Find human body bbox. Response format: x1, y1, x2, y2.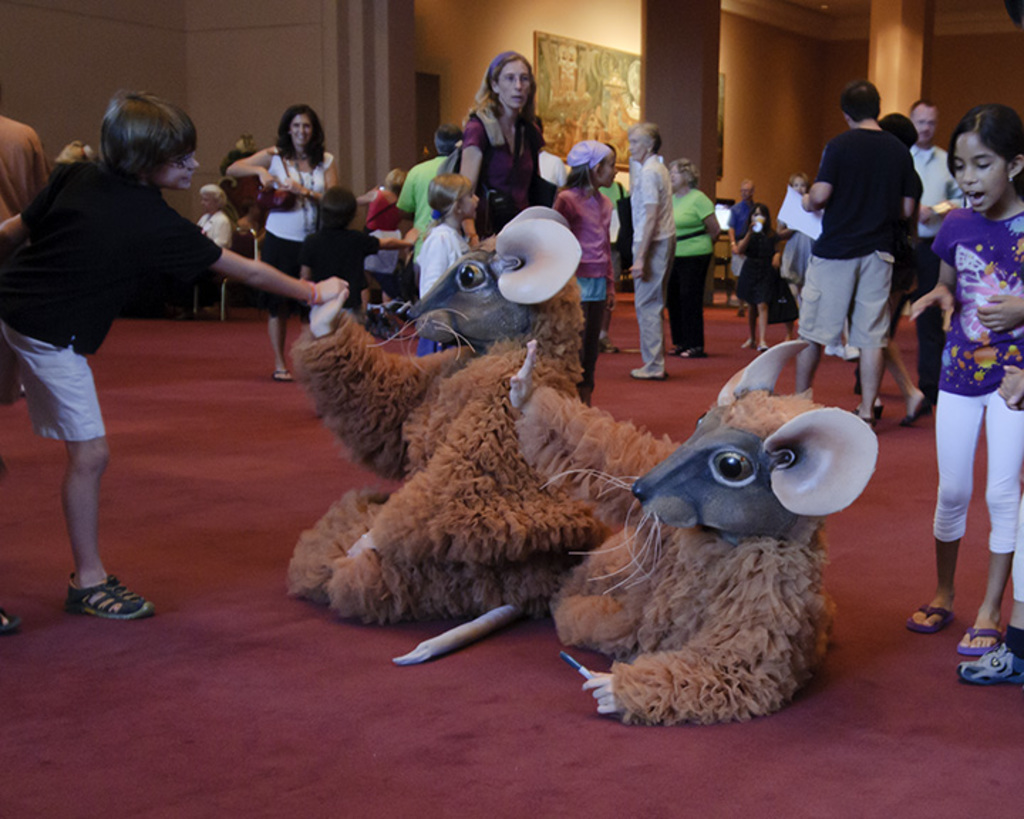
791, 82, 930, 431.
